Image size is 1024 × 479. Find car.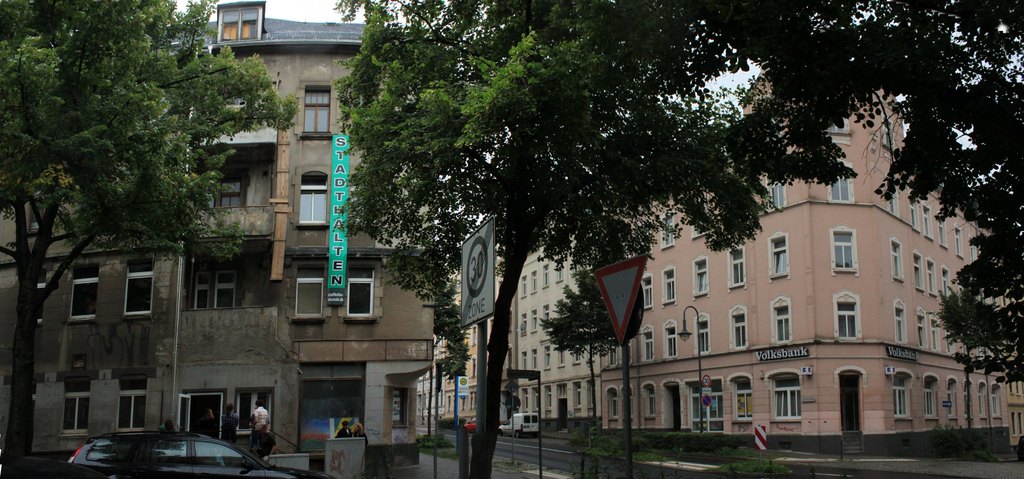
67/425/337/478.
